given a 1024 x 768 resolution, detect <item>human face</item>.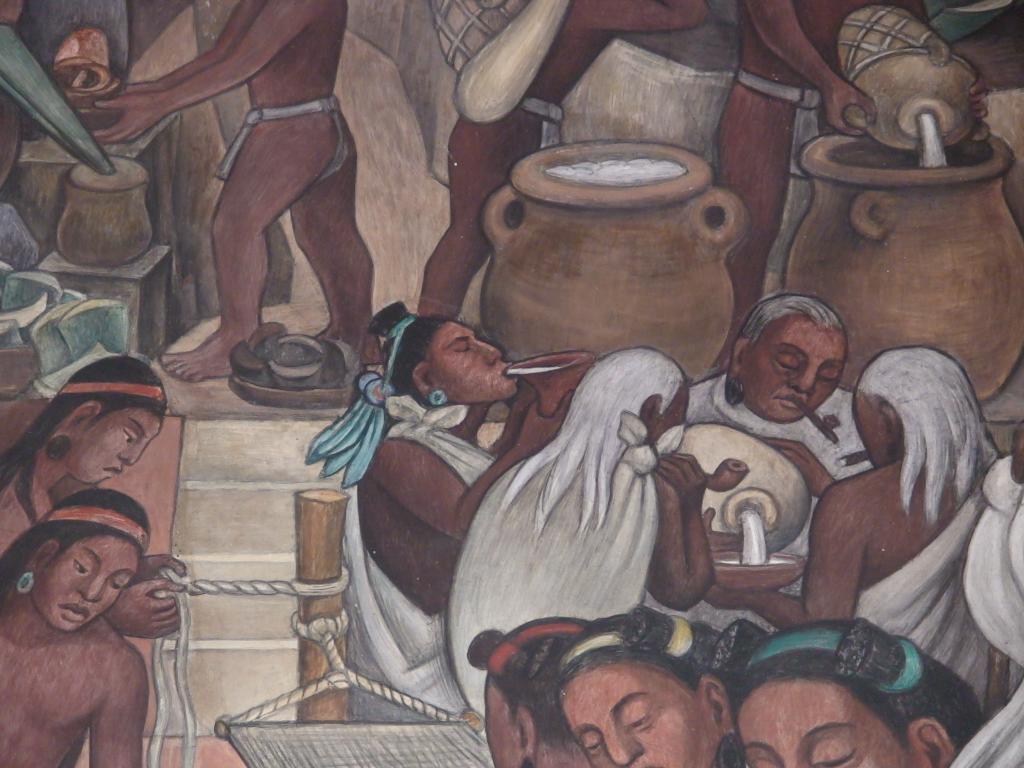
[743, 326, 850, 424].
